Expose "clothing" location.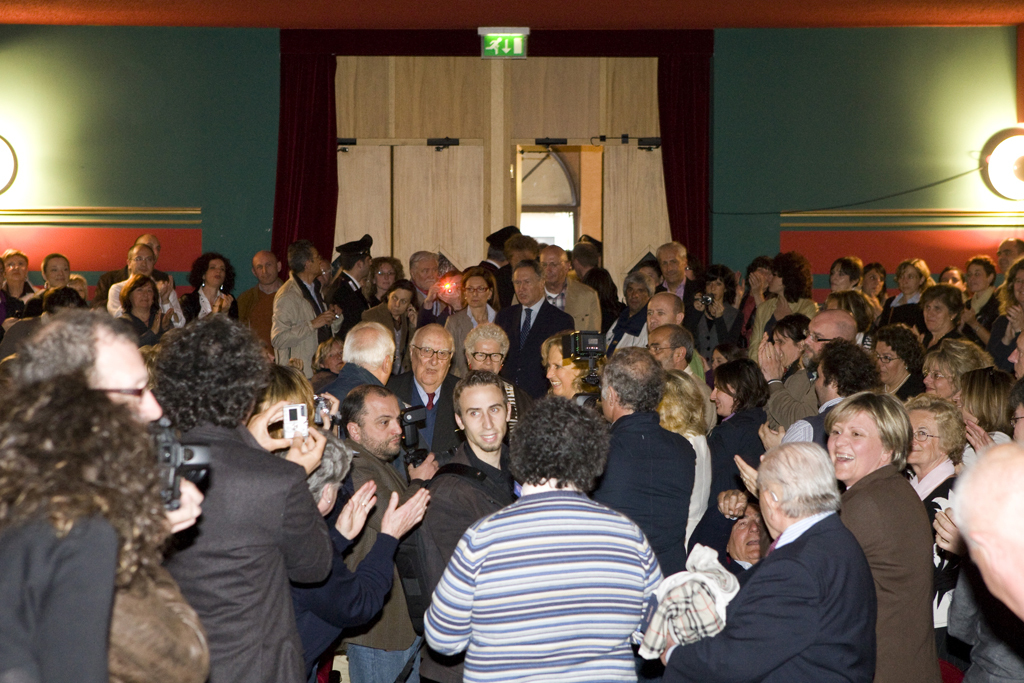
Exposed at select_region(1, 276, 38, 328).
